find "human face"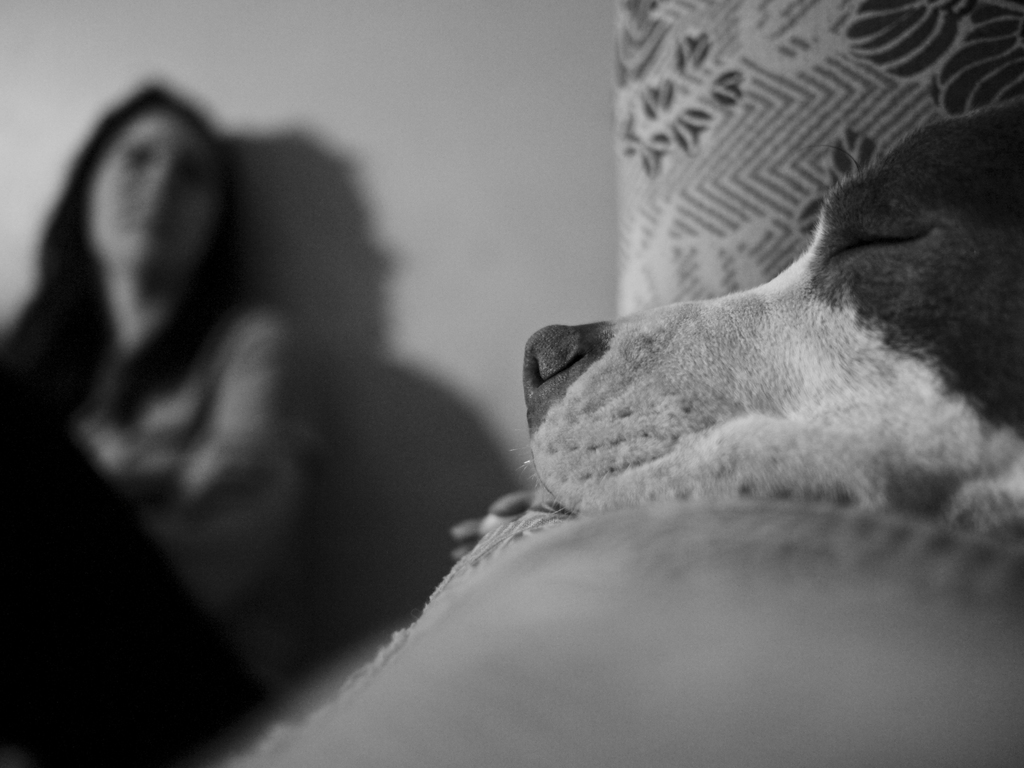
(92,116,218,267)
